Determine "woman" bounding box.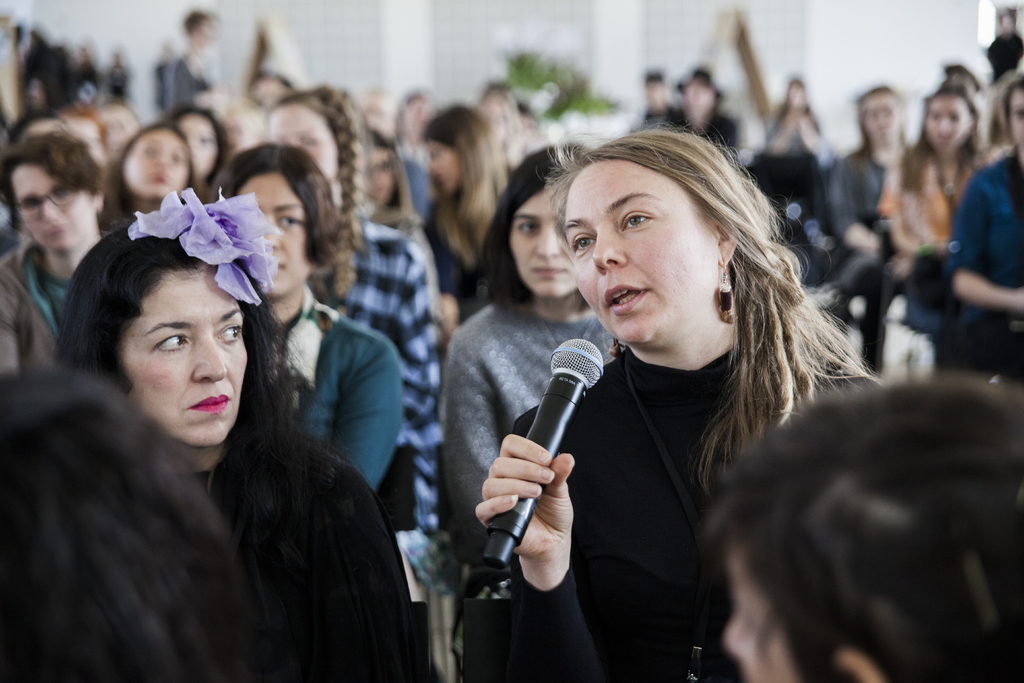
Determined: 433, 147, 666, 642.
